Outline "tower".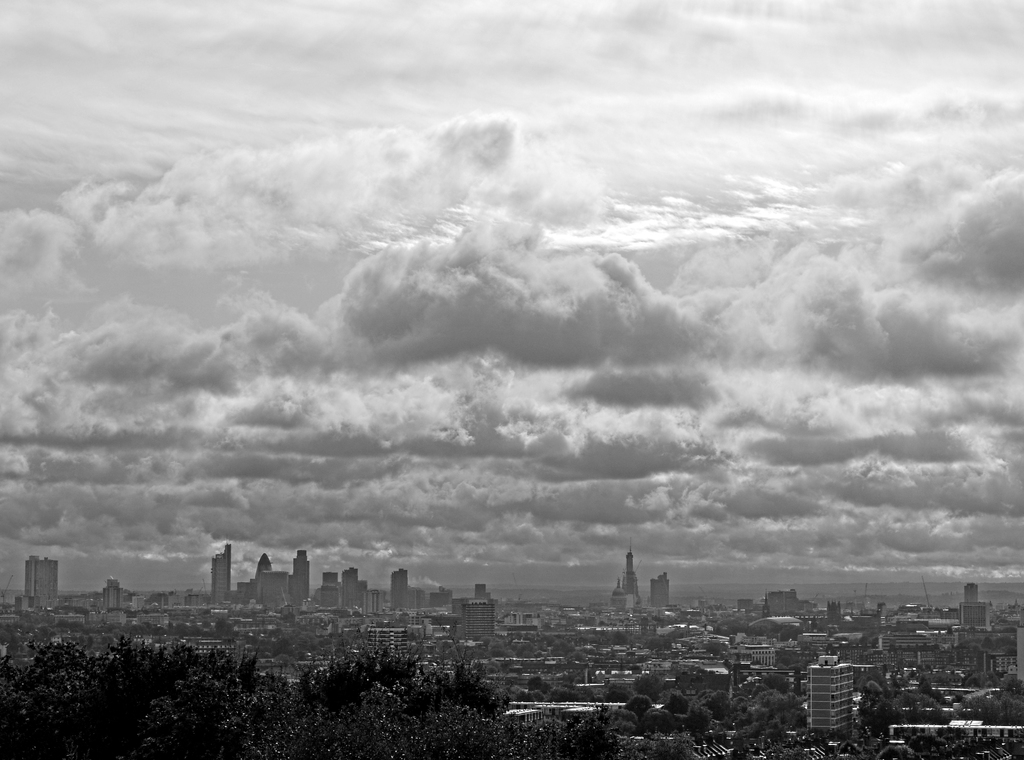
Outline: (807, 648, 862, 741).
